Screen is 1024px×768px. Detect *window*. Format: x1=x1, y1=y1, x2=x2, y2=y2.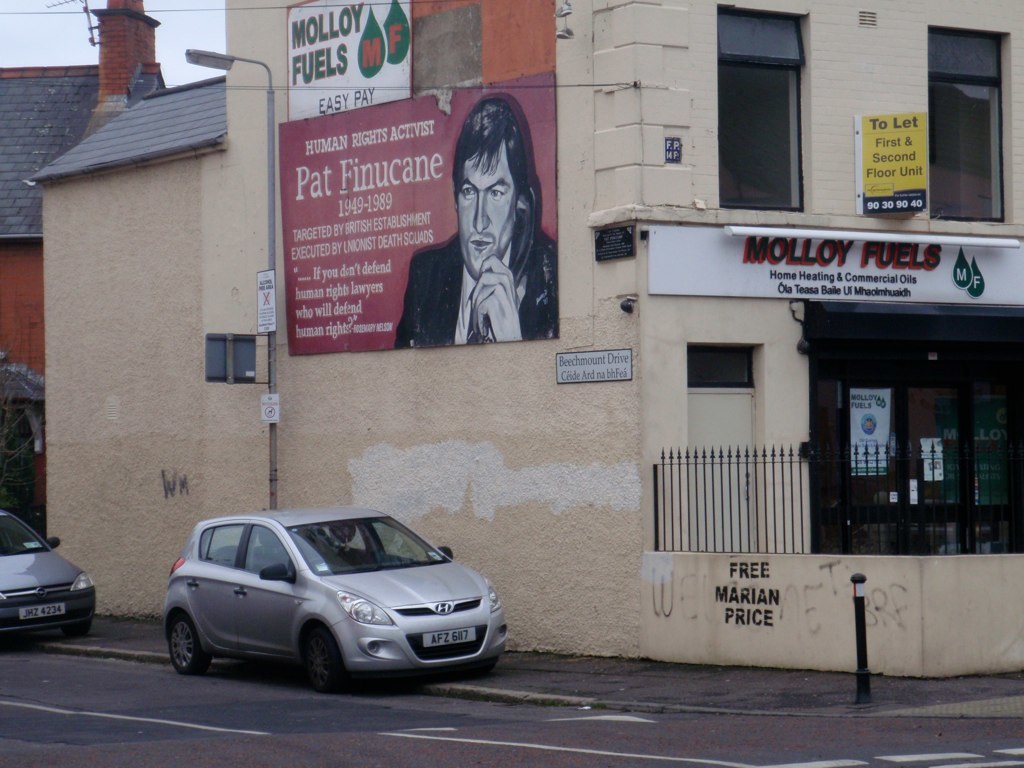
x1=687, y1=339, x2=761, y2=389.
